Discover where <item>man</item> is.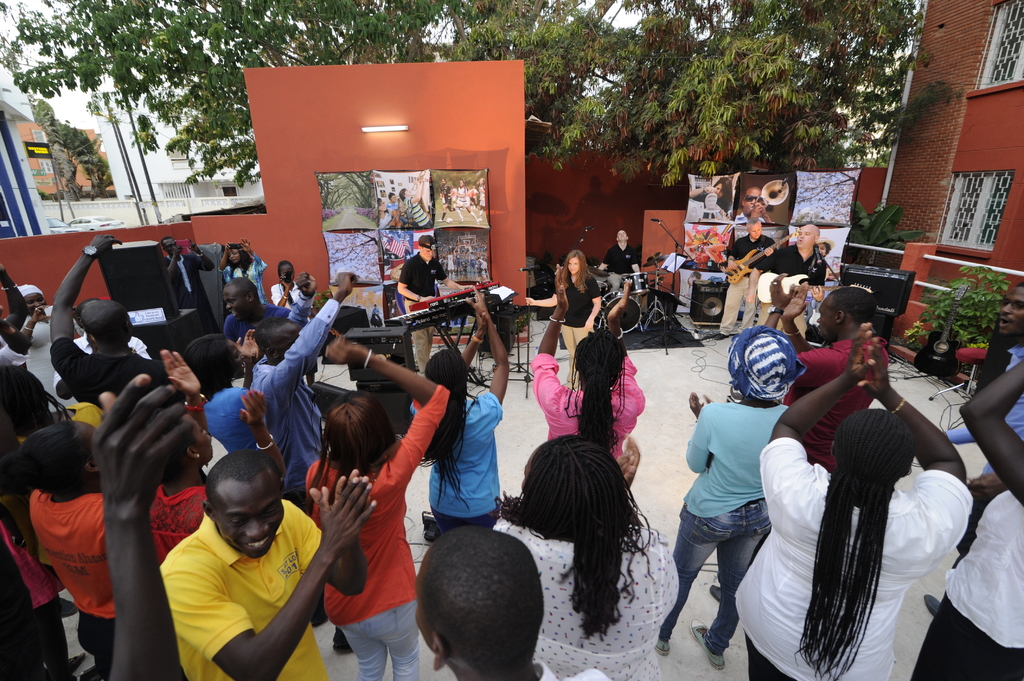
Discovered at bbox(397, 236, 478, 369).
